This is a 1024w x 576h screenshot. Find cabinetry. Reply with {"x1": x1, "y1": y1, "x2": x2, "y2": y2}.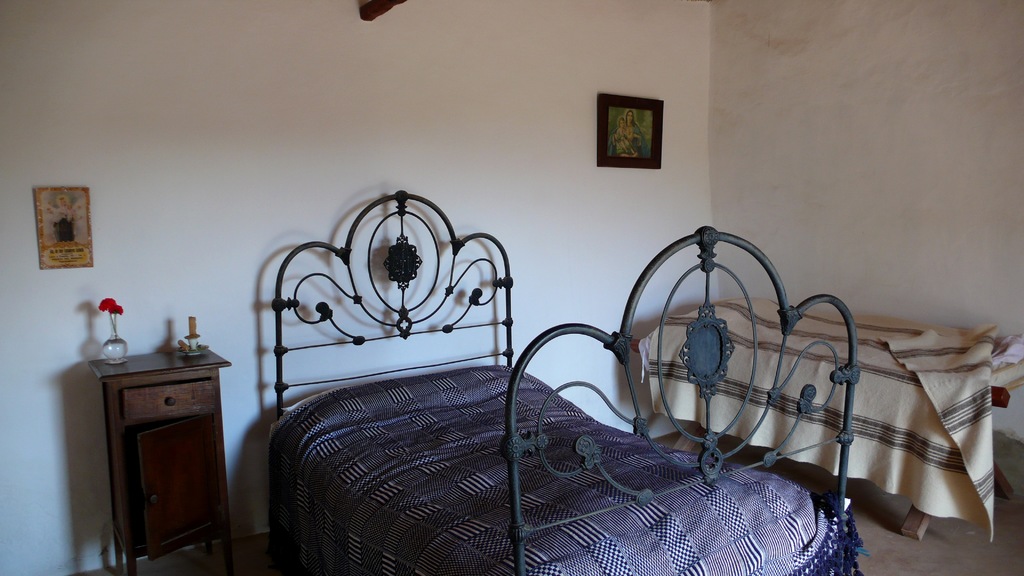
{"x1": 79, "y1": 344, "x2": 234, "y2": 563}.
